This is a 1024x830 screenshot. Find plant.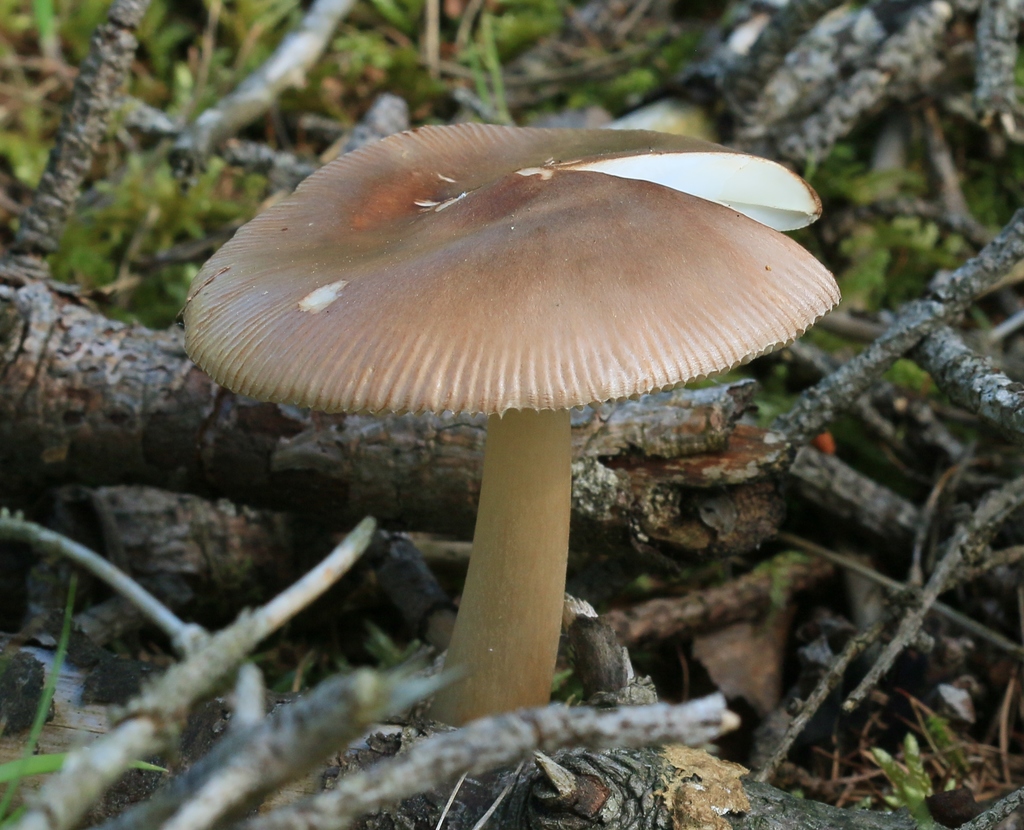
Bounding box: BBox(176, 120, 844, 733).
